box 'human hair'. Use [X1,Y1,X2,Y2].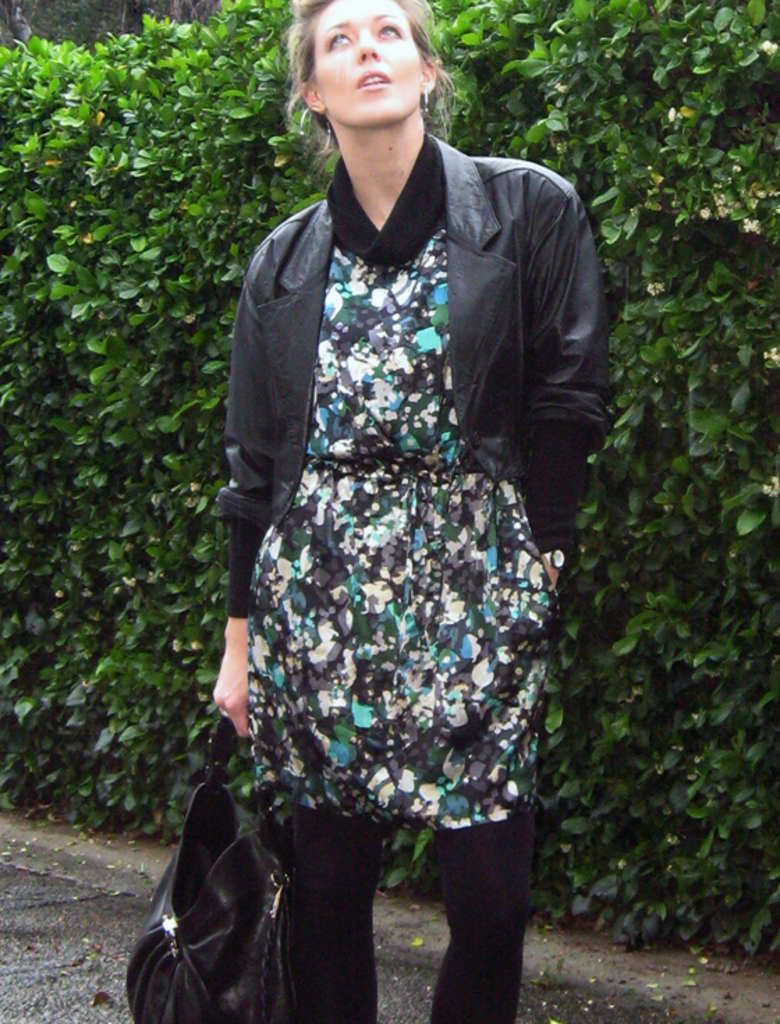
[286,8,443,118].
